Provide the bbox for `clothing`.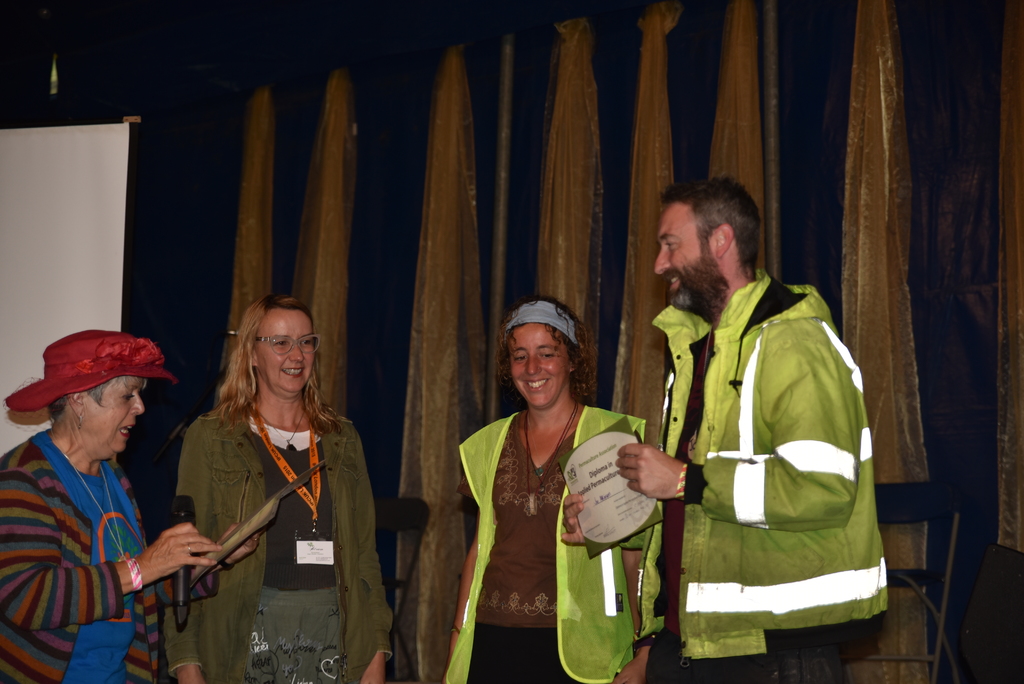
rect(0, 426, 179, 683).
